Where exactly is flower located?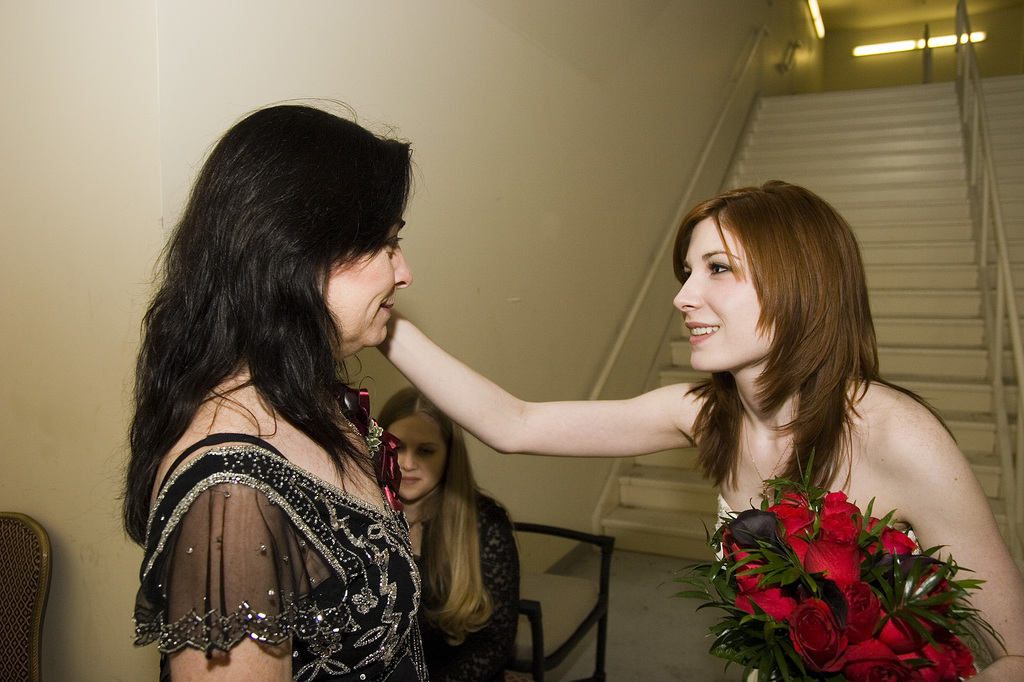
Its bounding box is l=847, t=579, r=885, b=638.
